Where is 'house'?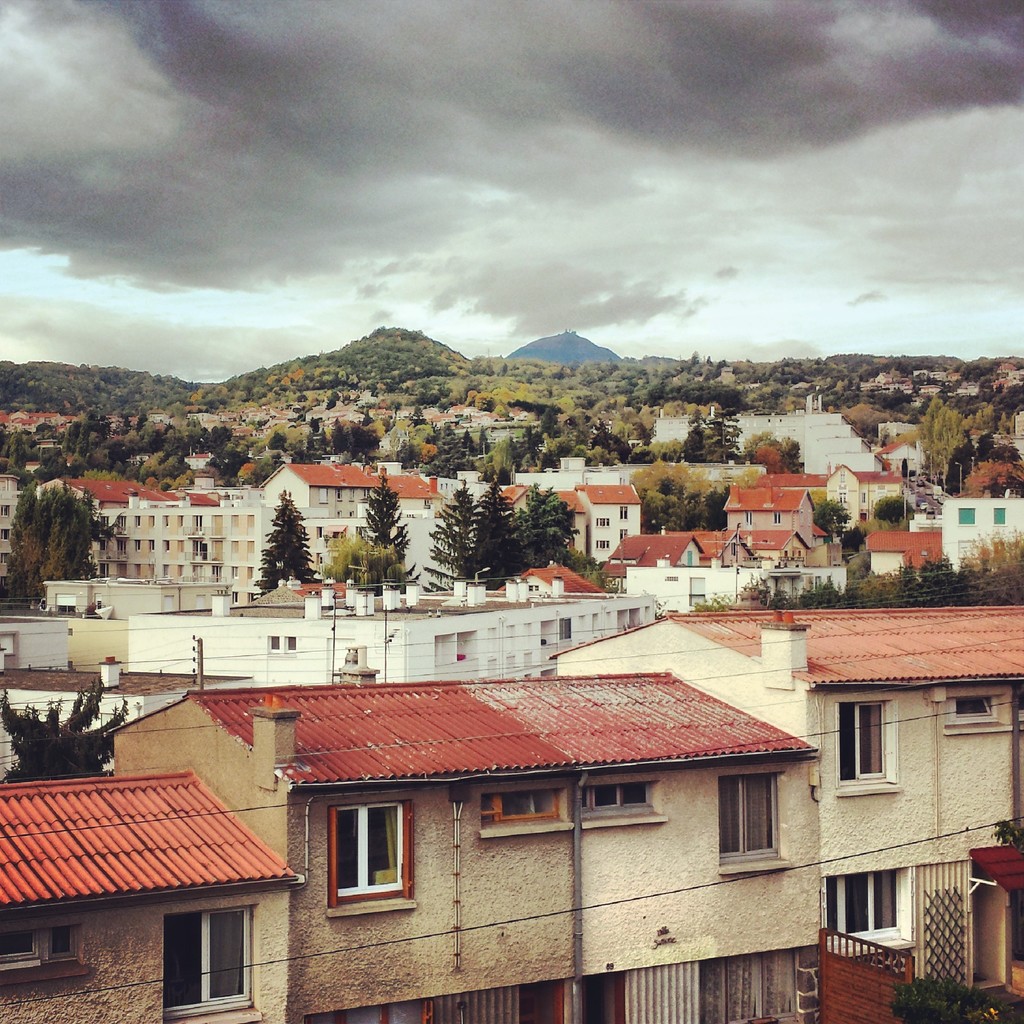
940, 484, 1023, 572.
